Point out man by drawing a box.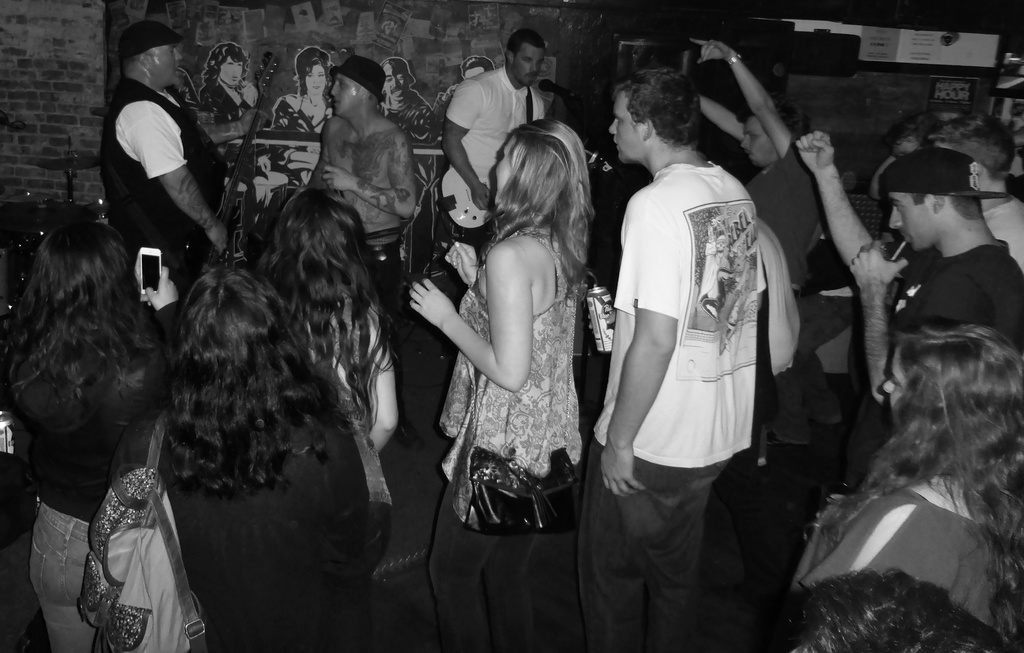
x1=591 y1=52 x2=793 y2=624.
